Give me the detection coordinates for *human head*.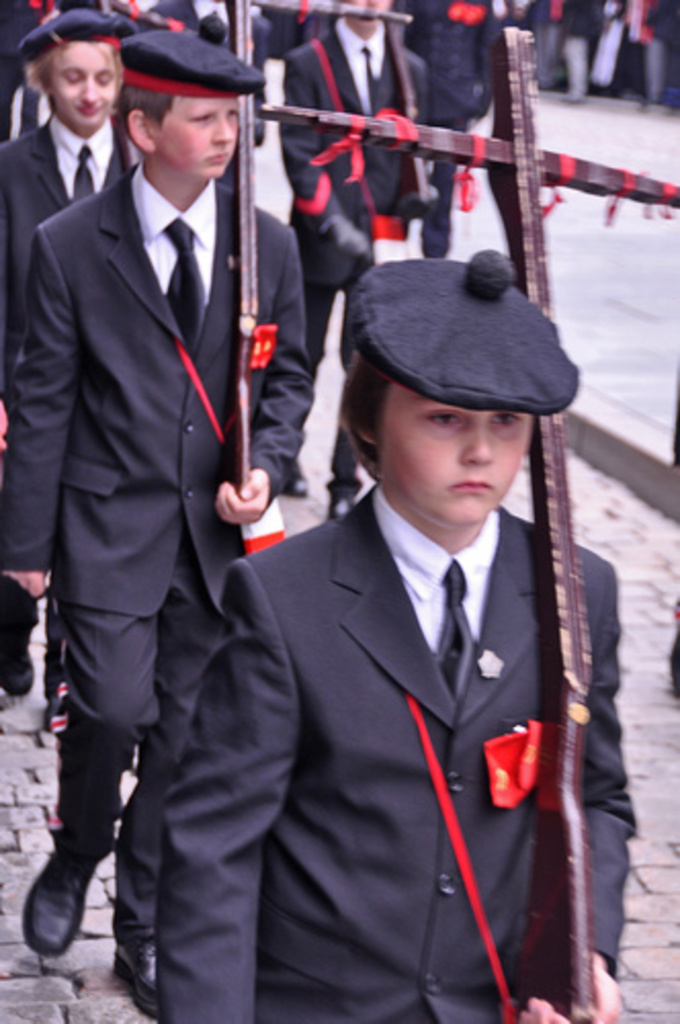
select_region(12, 8, 139, 137).
